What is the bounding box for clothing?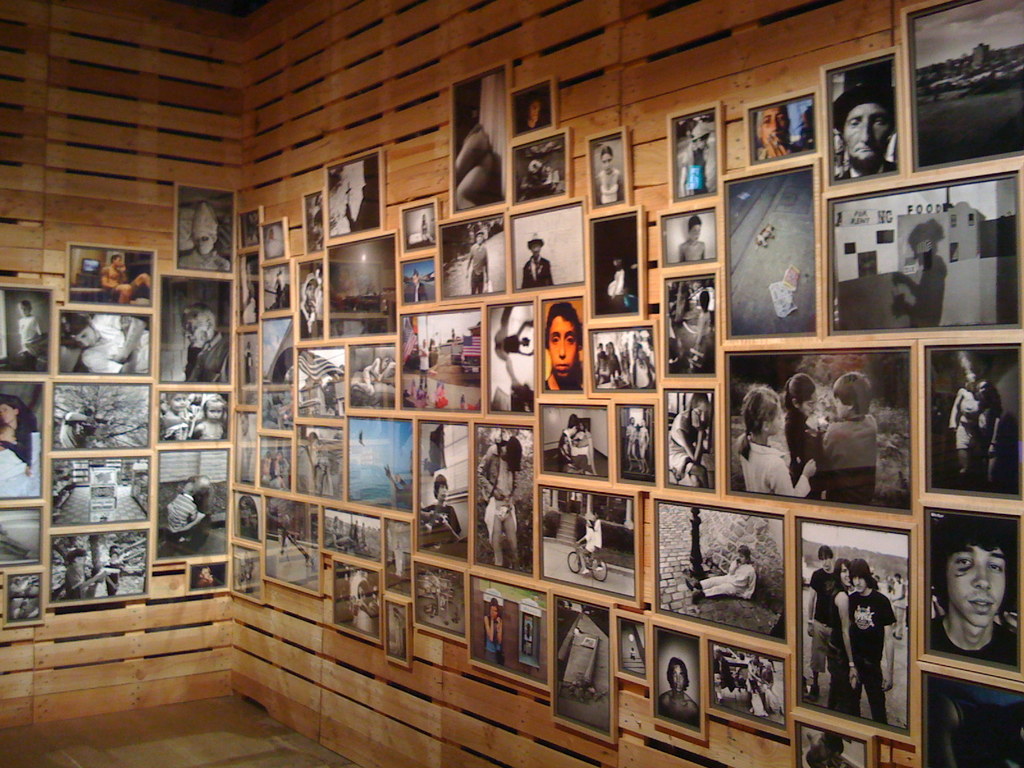
crop(817, 413, 880, 502).
